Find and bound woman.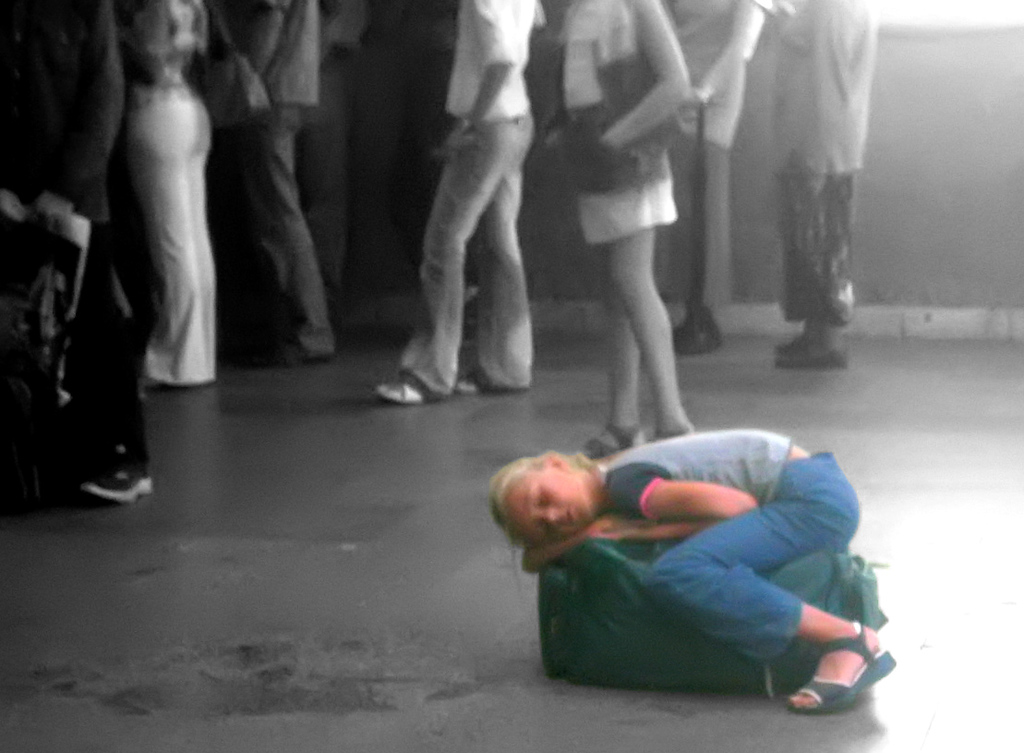
Bound: bbox=(540, 24, 734, 469).
